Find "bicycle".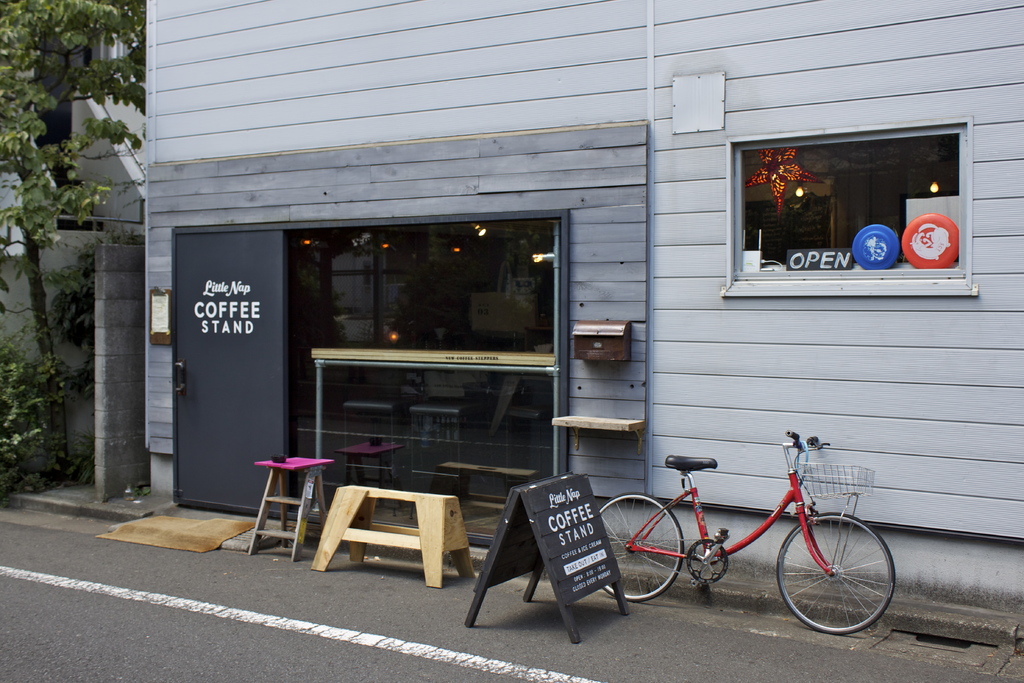
bbox=(637, 420, 897, 635).
